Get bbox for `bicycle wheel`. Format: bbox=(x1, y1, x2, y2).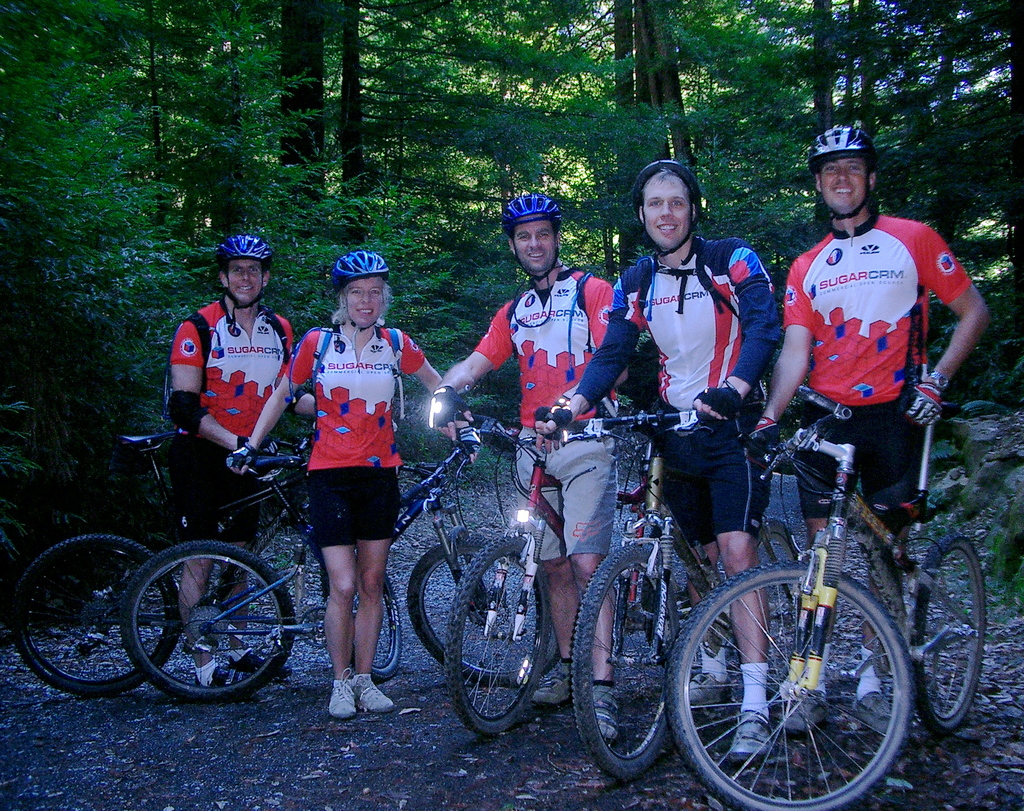
bbox=(9, 534, 182, 698).
